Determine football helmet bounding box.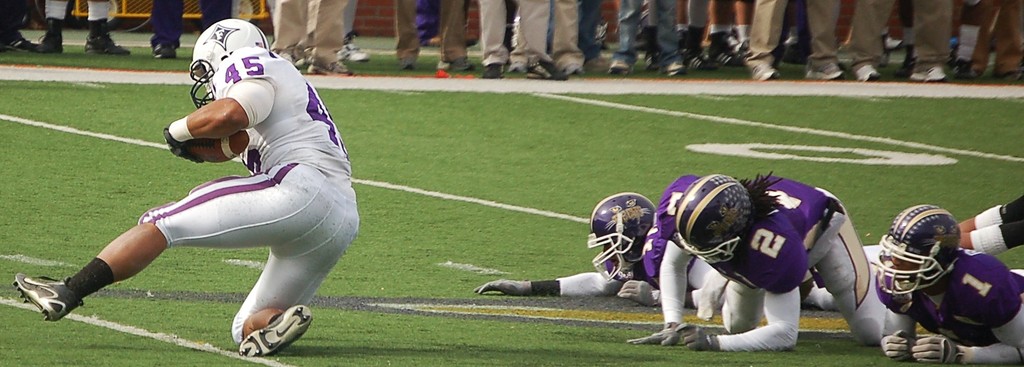
Determined: (583, 191, 657, 288).
